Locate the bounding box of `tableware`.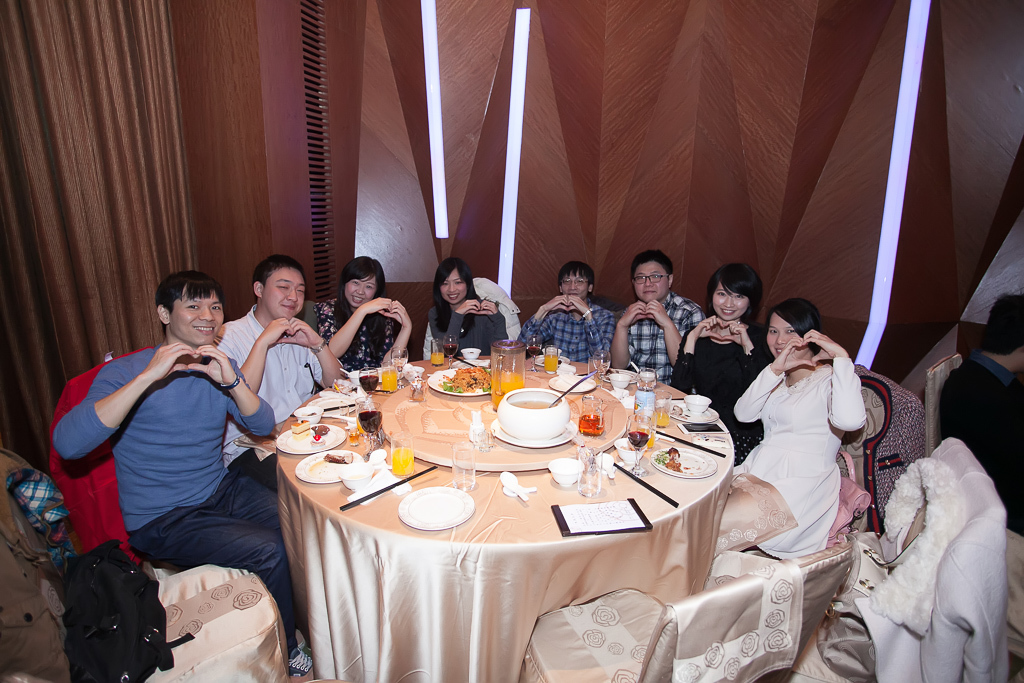
Bounding box: pyautogui.locateOnScreen(444, 336, 457, 361).
